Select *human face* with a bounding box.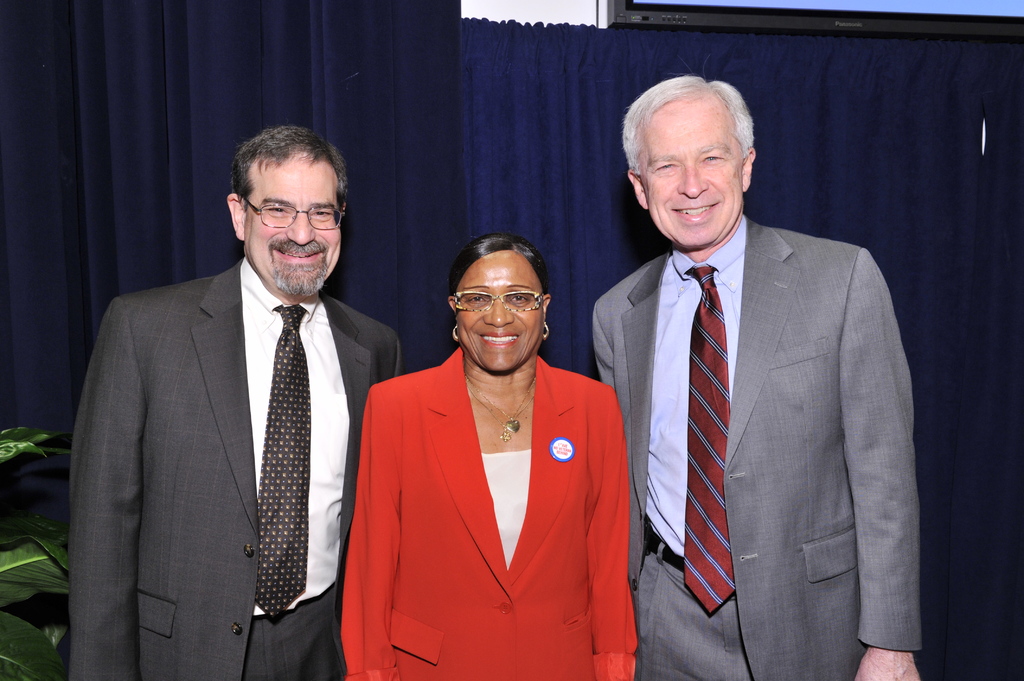
x1=240, y1=148, x2=337, y2=294.
